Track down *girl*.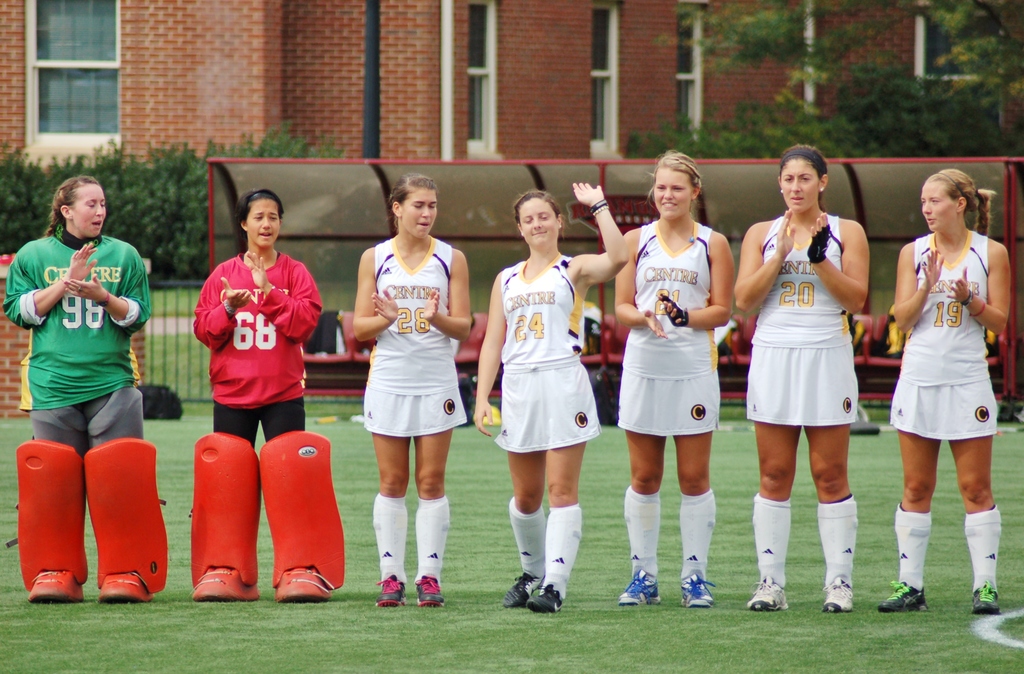
Tracked to {"left": 886, "top": 166, "right": 1012, "bottom": 607}.
